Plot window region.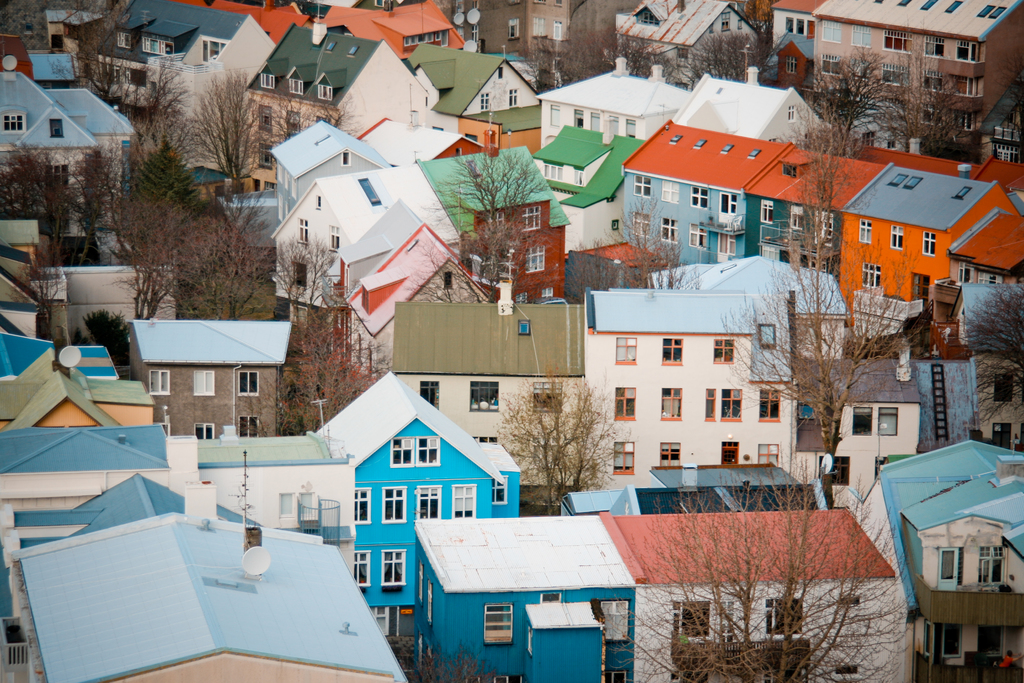
Plotted at (x1=451, y1=487, x2=476, y2=516).
